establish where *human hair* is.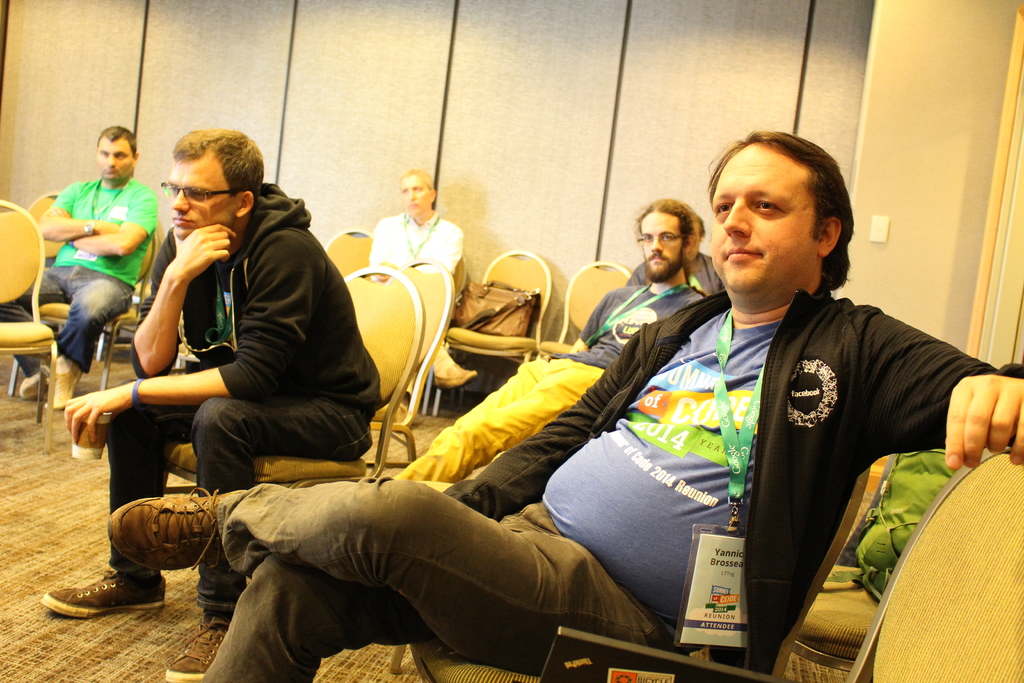
Established at 95, 122, 141, 173.
